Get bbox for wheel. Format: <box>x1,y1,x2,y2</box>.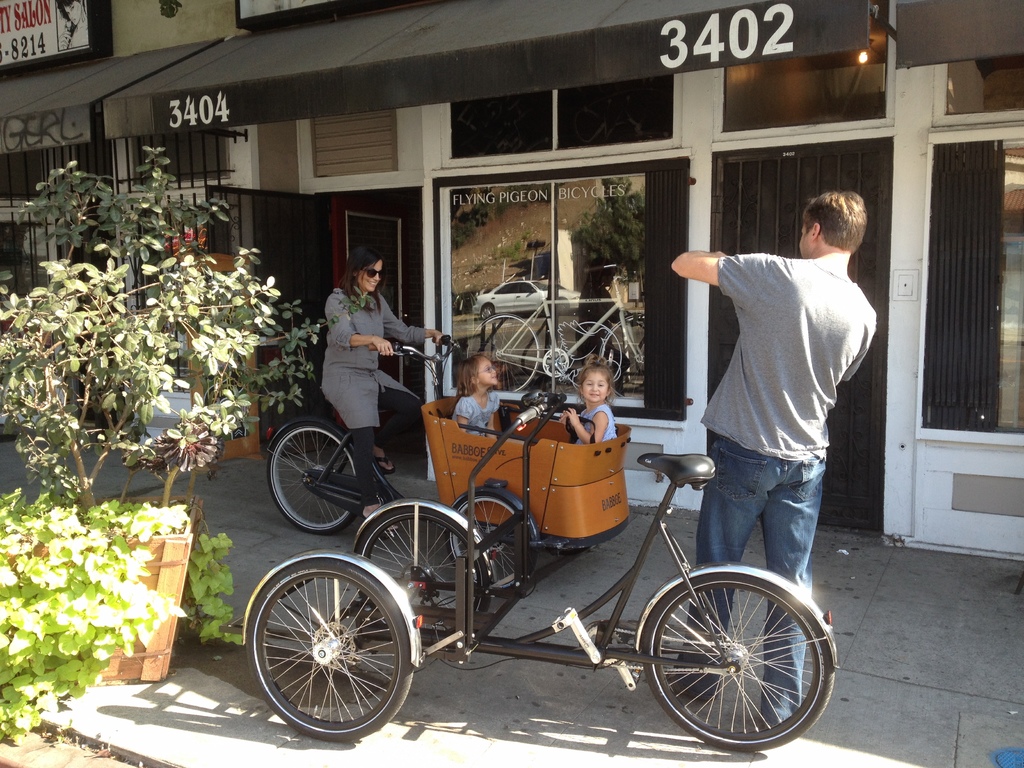
<box>642,569,835,755</box>.
